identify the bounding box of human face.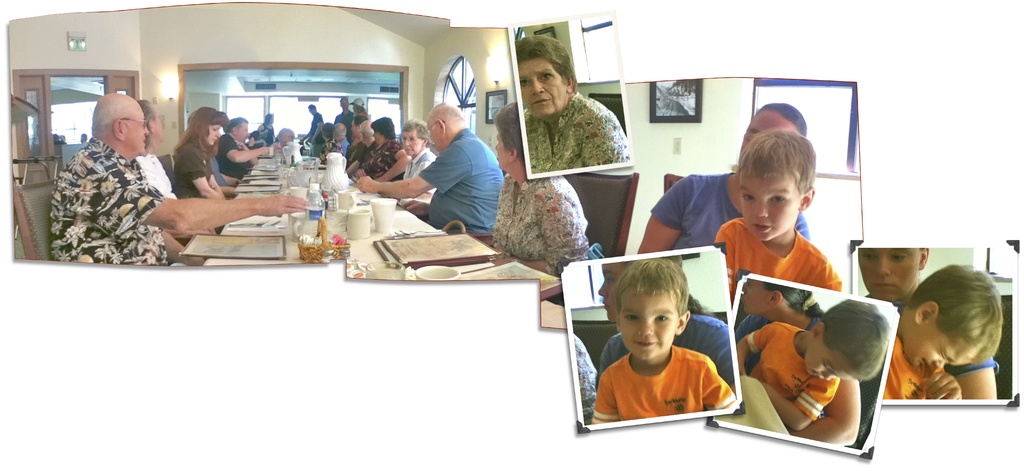
x1=425, y1=118, x2=446, y2=154.
